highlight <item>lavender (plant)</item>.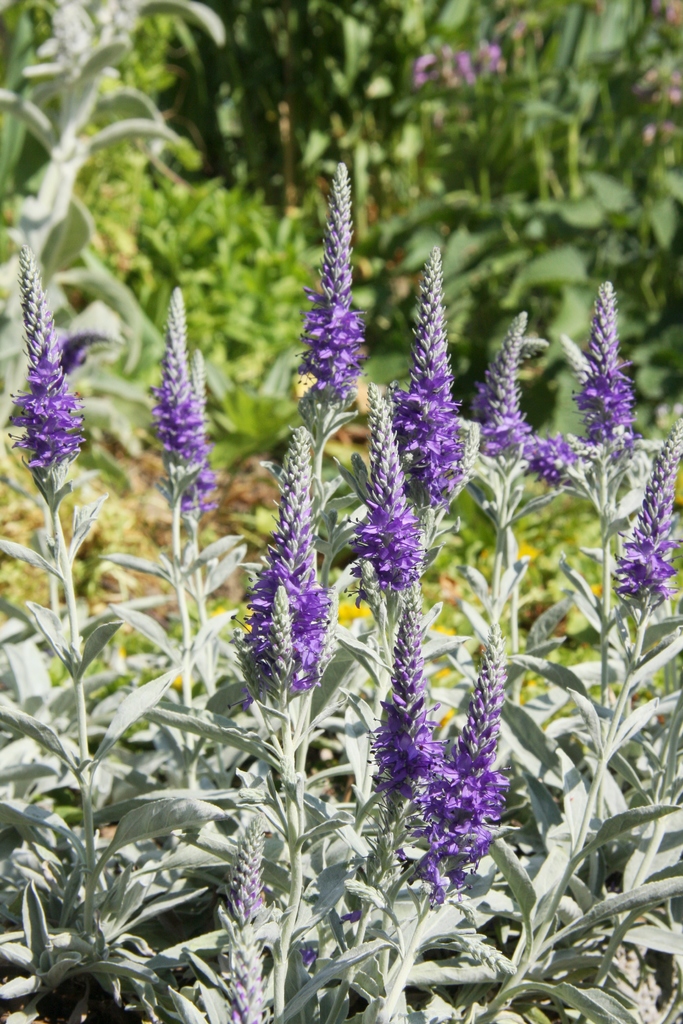
Highlighted region: box=[345, 395, 424, 642].
